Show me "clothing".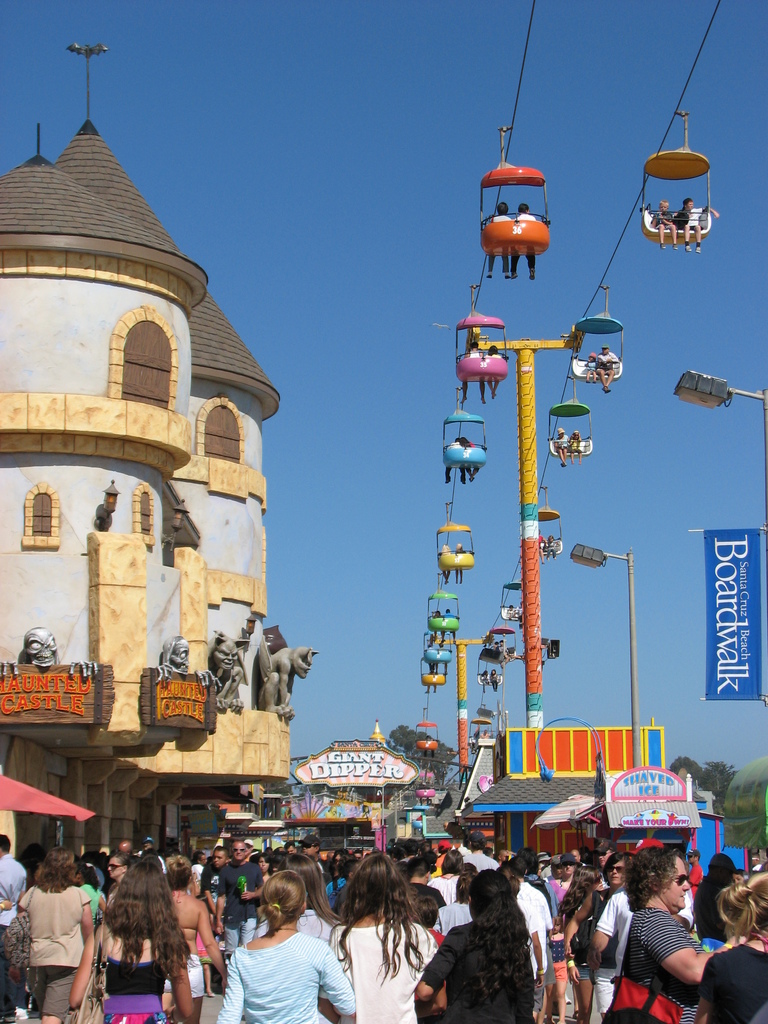
"clothing" is here: [548, 539, 560, 558].
